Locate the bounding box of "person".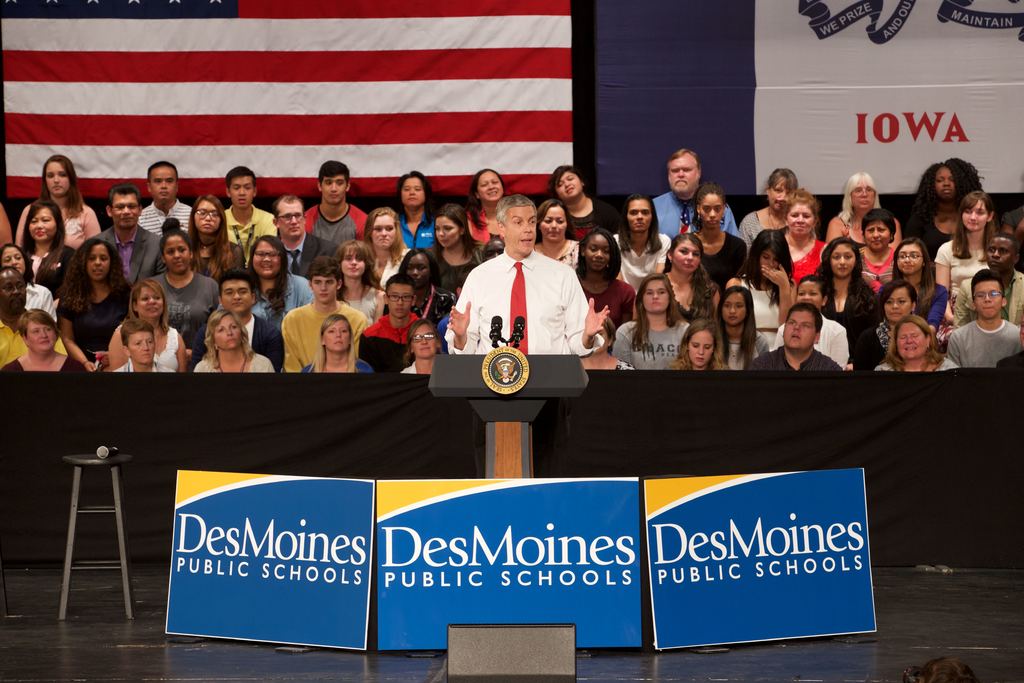
Bounding box: [x1=109, y1=272, x2=193, y2=374].
